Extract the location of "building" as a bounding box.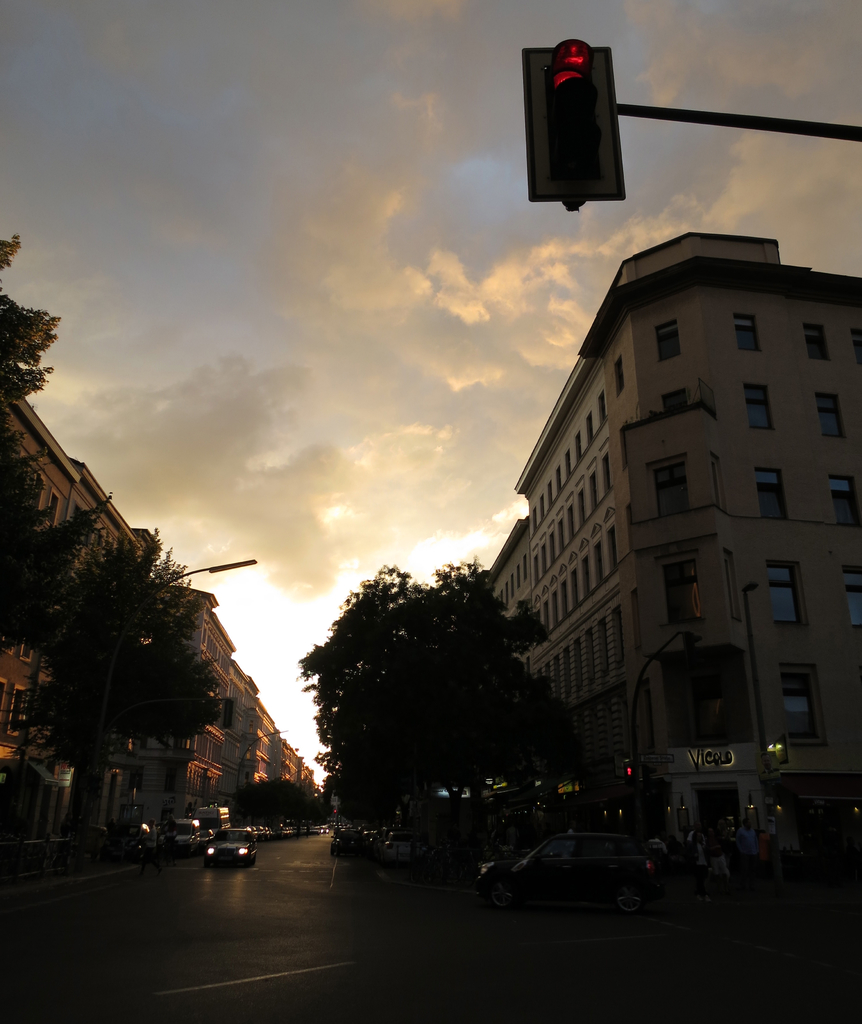
515, 358, 631, 758.
